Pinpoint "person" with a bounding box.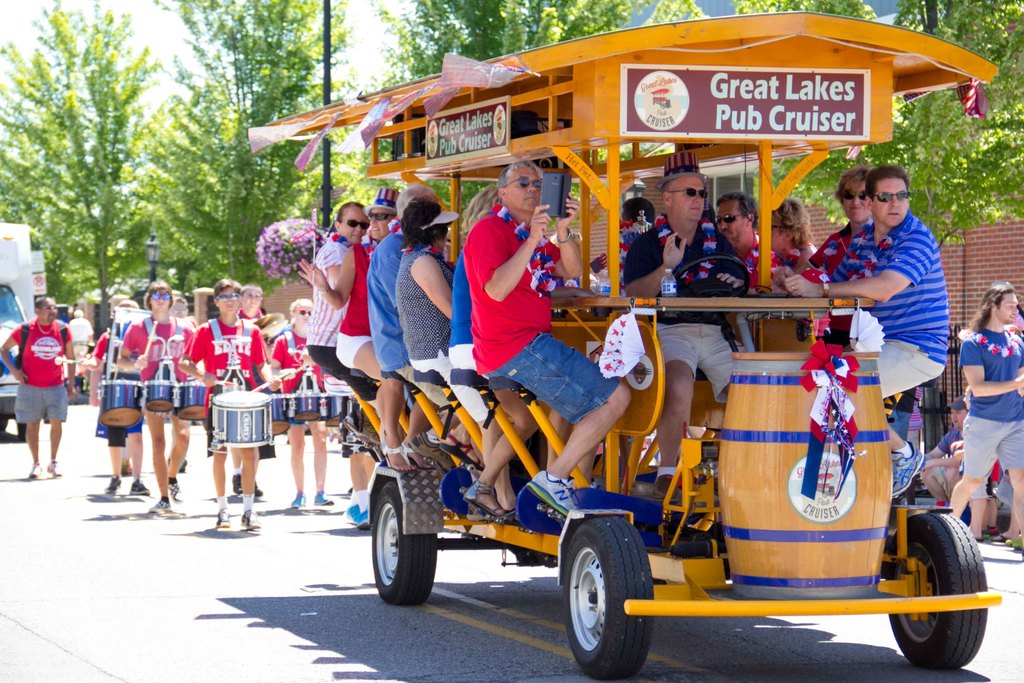
(x1=955, y1=283, x2=1023, y2=550).
